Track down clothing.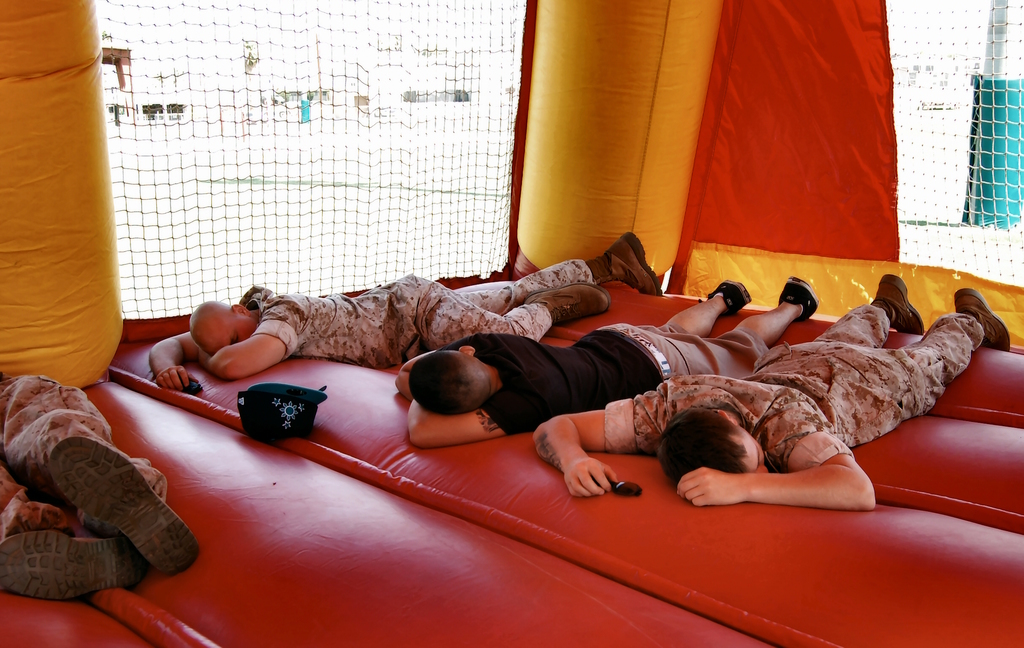
Tracked to rect(601, 304, 983, 470).
